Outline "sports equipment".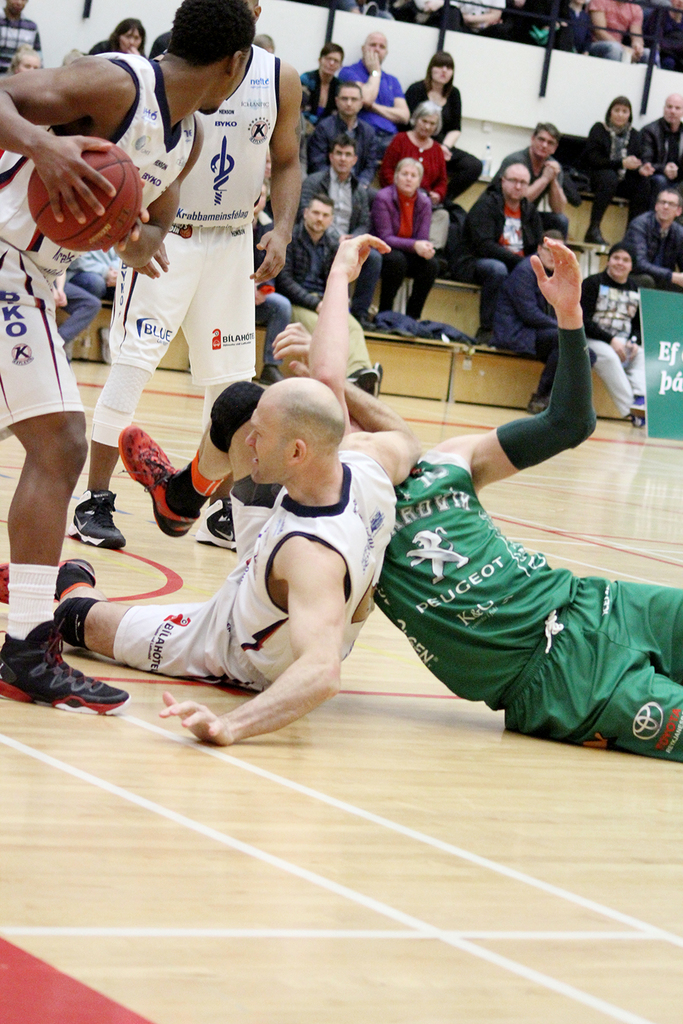
Outline: <box>27,139,145,253</box>.
